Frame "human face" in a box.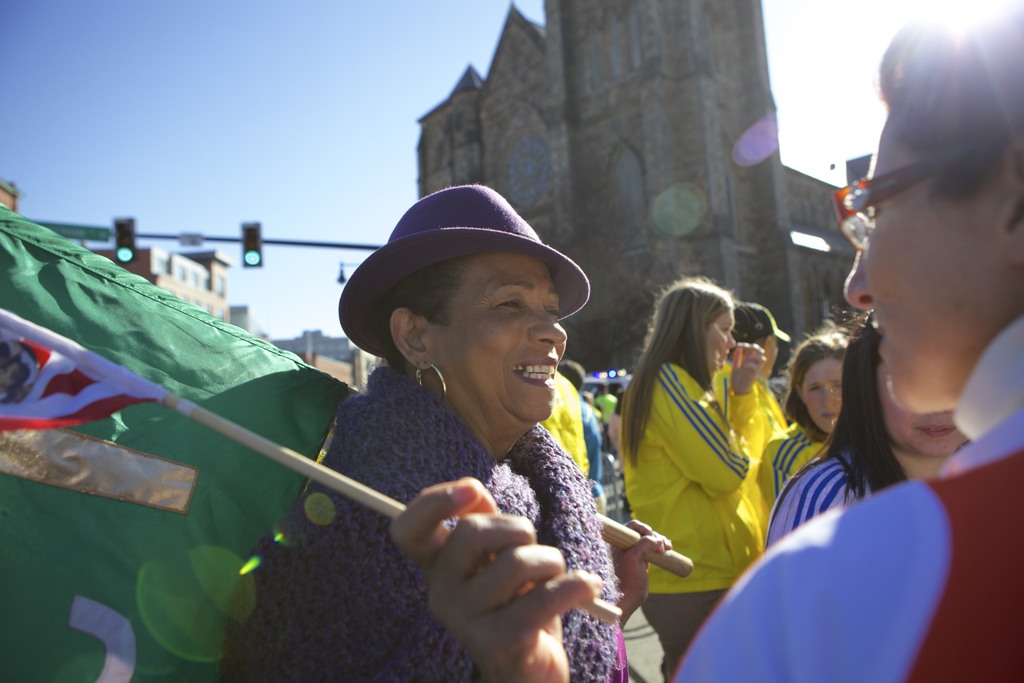
bbox=[425, 249, 566, 426].
